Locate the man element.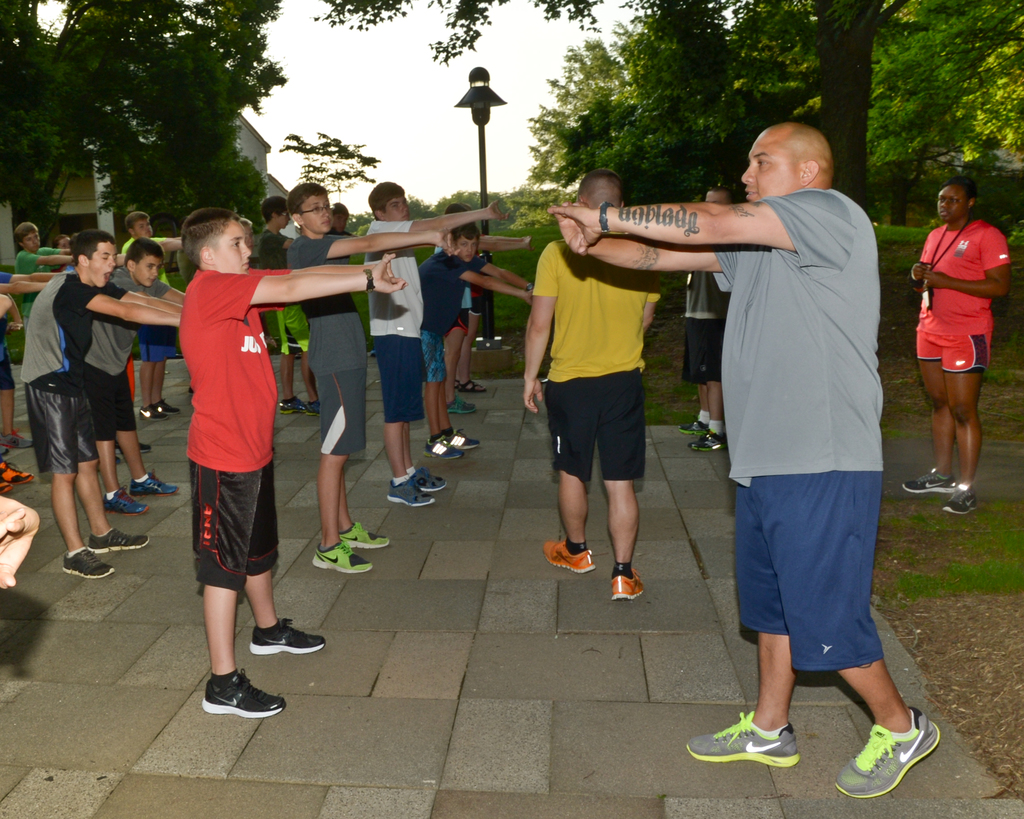
Element bbox: 543:110:961:804.
